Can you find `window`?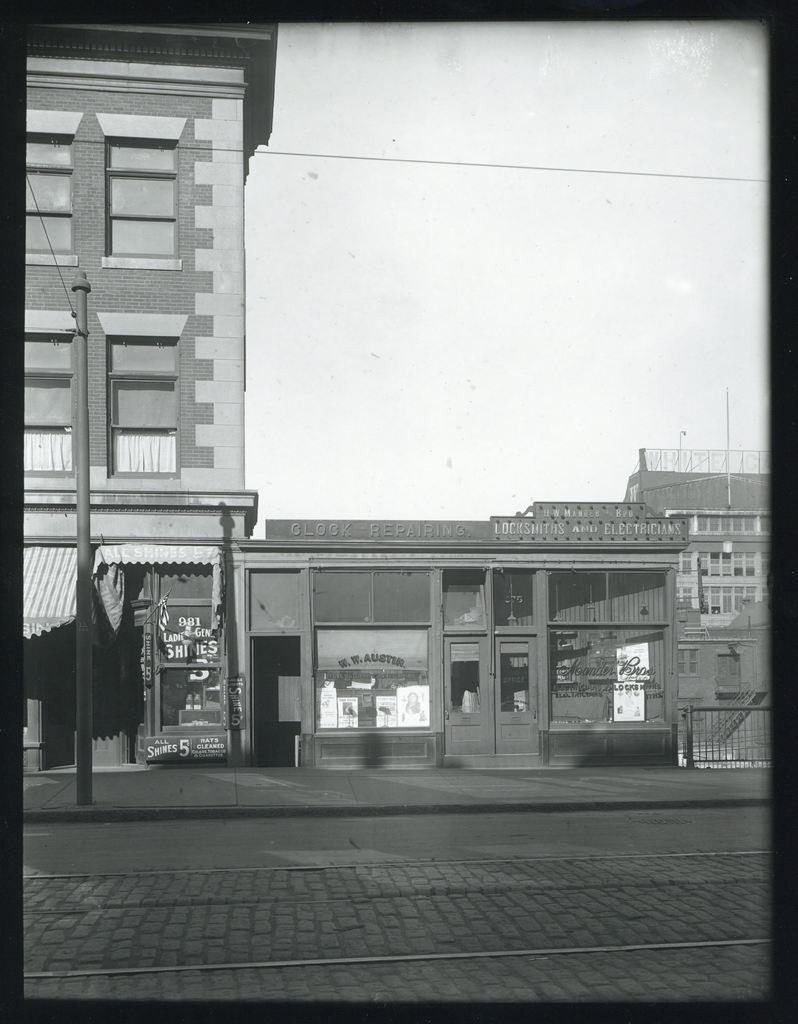
Yes, bounding box: rect(26, 134, 73, 263).
